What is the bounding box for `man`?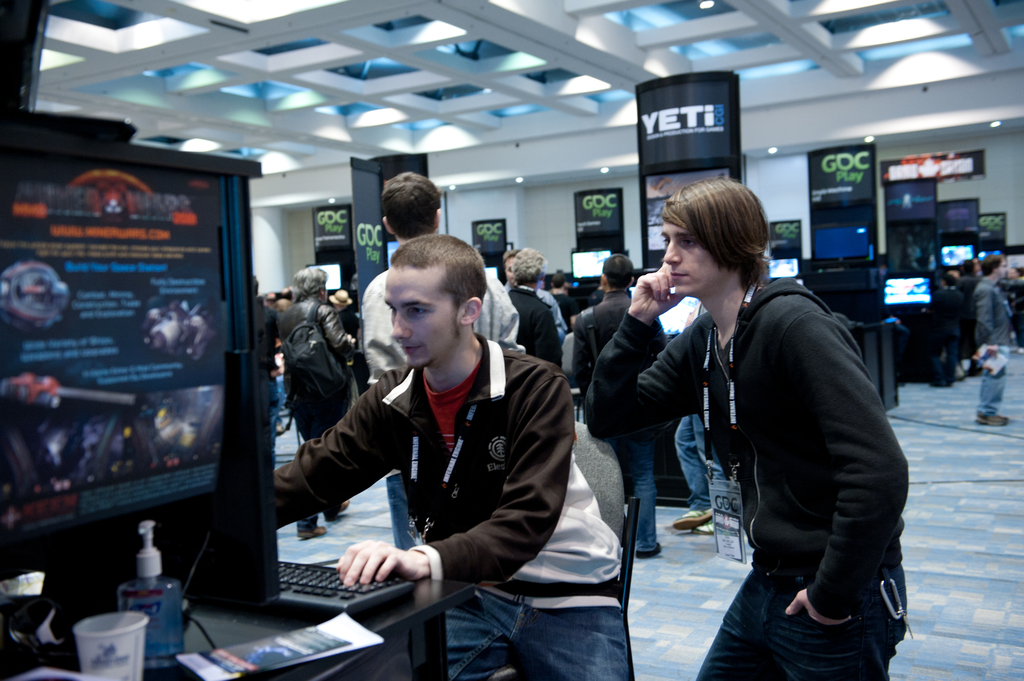
pyautogui.locateOnScreen(362, 167, 517, 550).
